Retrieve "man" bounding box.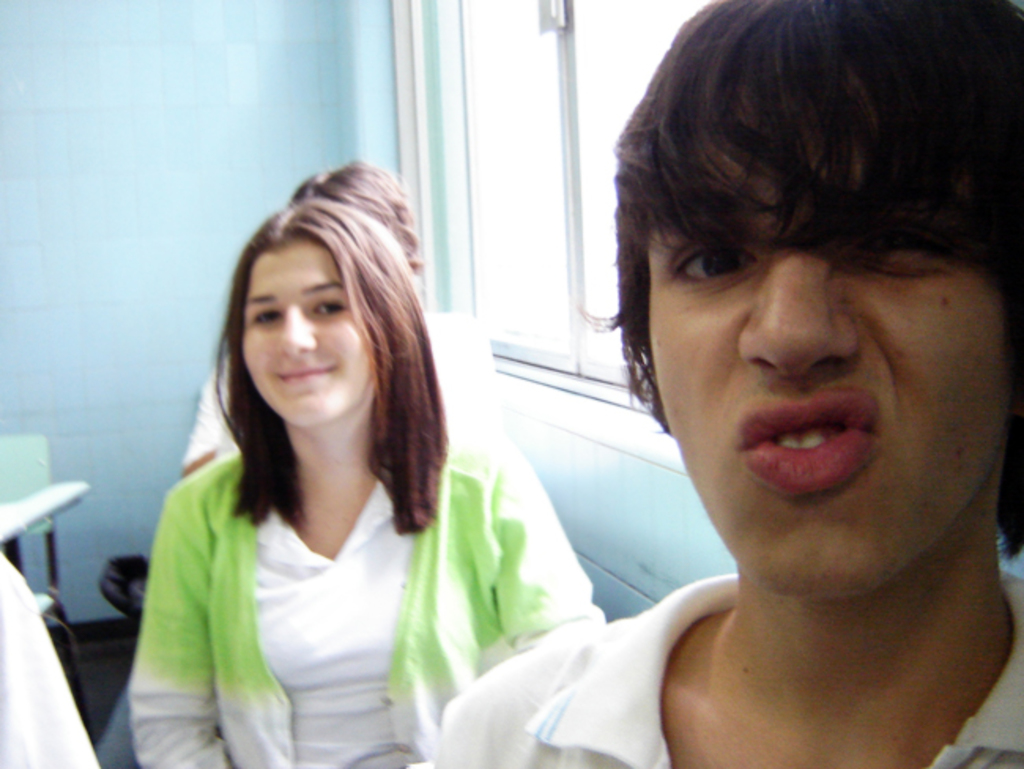
Bounding box: <region>440, 0, 1022, 767</region>.
